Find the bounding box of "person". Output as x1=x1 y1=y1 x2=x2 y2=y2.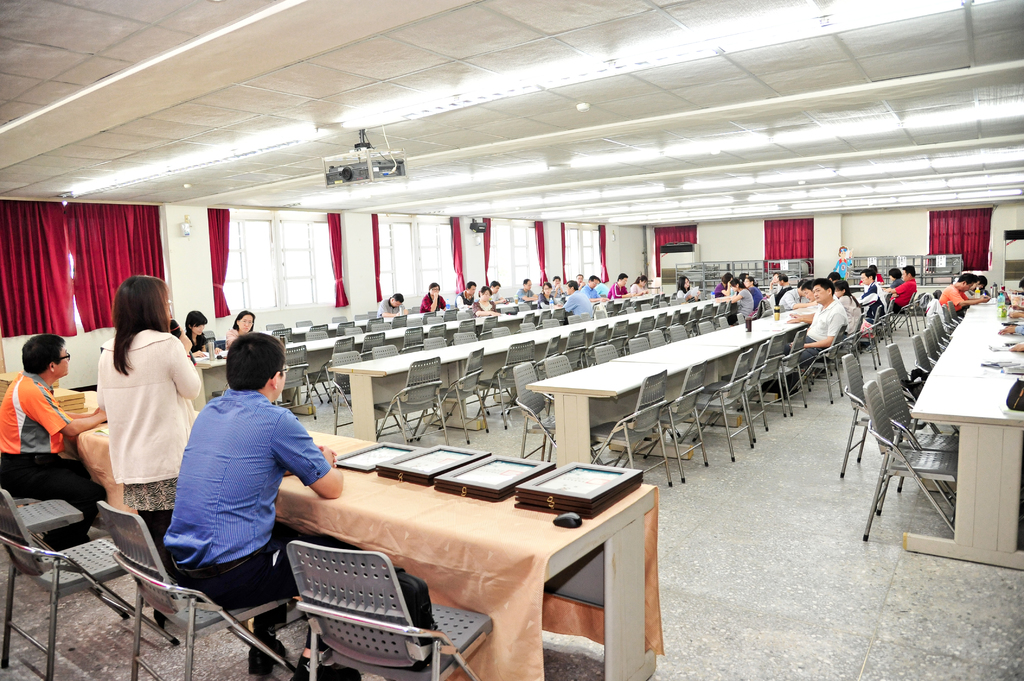
x1=456 y1=280 x2=481 y2=311.
